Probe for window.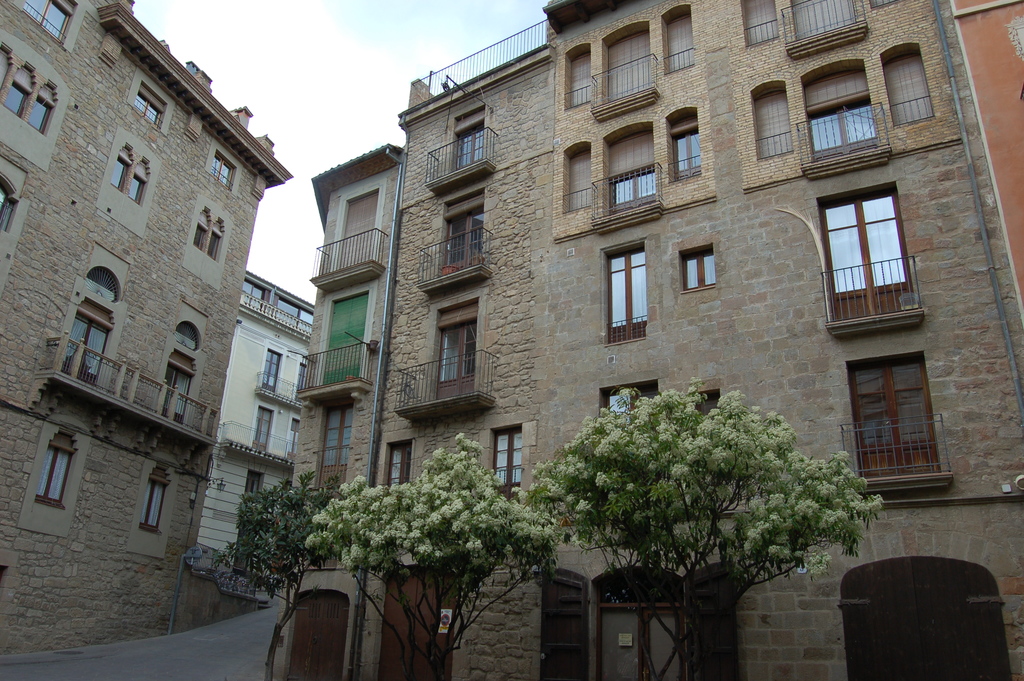
Probe result: BBox(206, 220, 223, 264).
